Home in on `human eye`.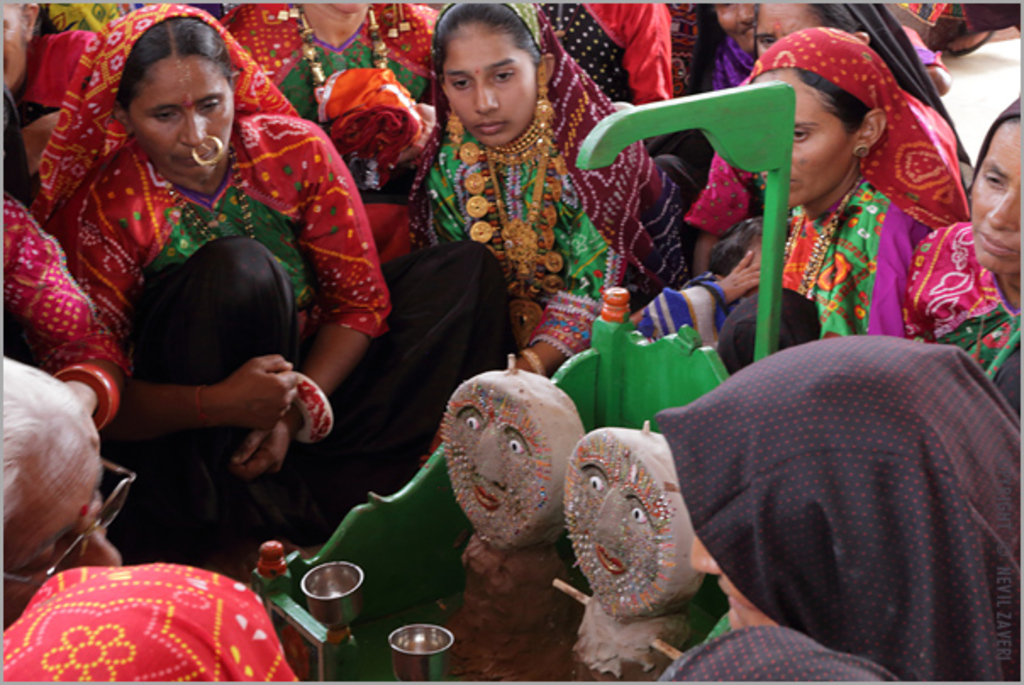
Homed in at (x1=147, y1=107, x2=181, y2=122).
